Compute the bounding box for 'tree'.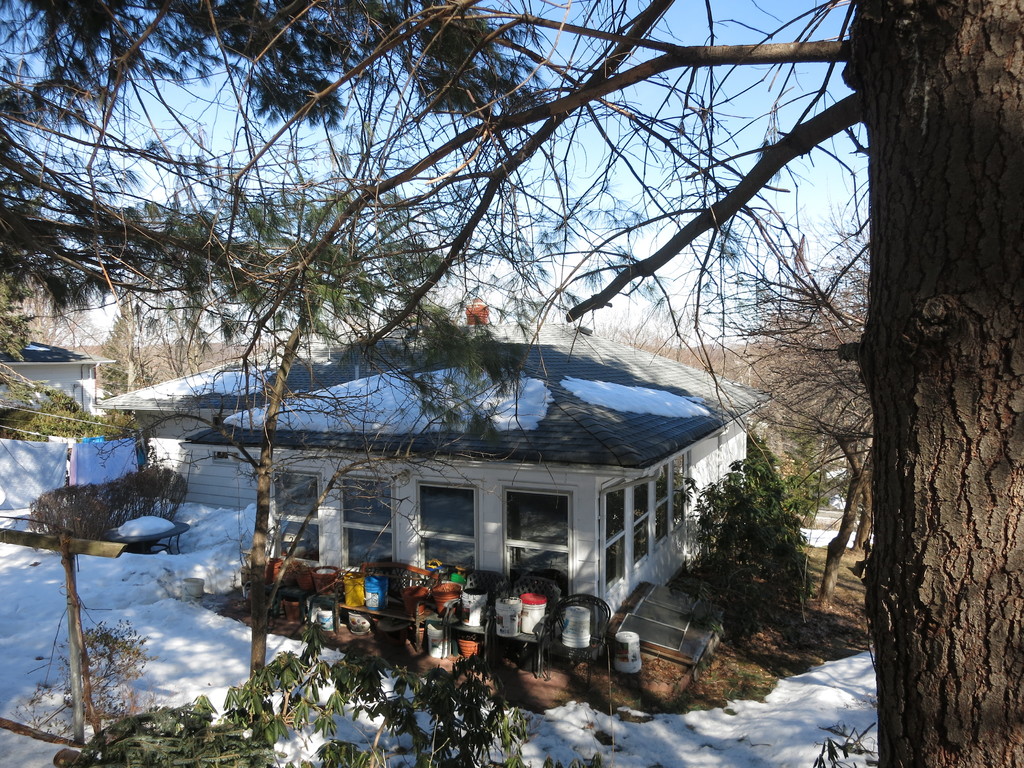
box(73, 187, 544, 745).
